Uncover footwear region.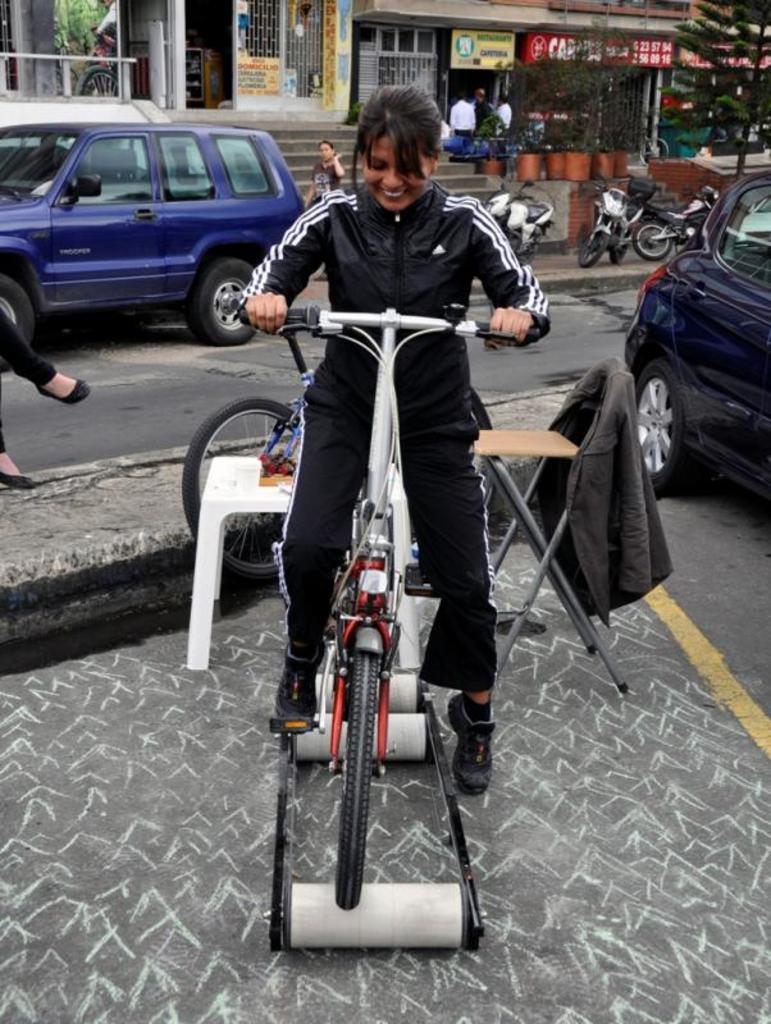
Uncovered: rect(444, 695, 499, 795).
